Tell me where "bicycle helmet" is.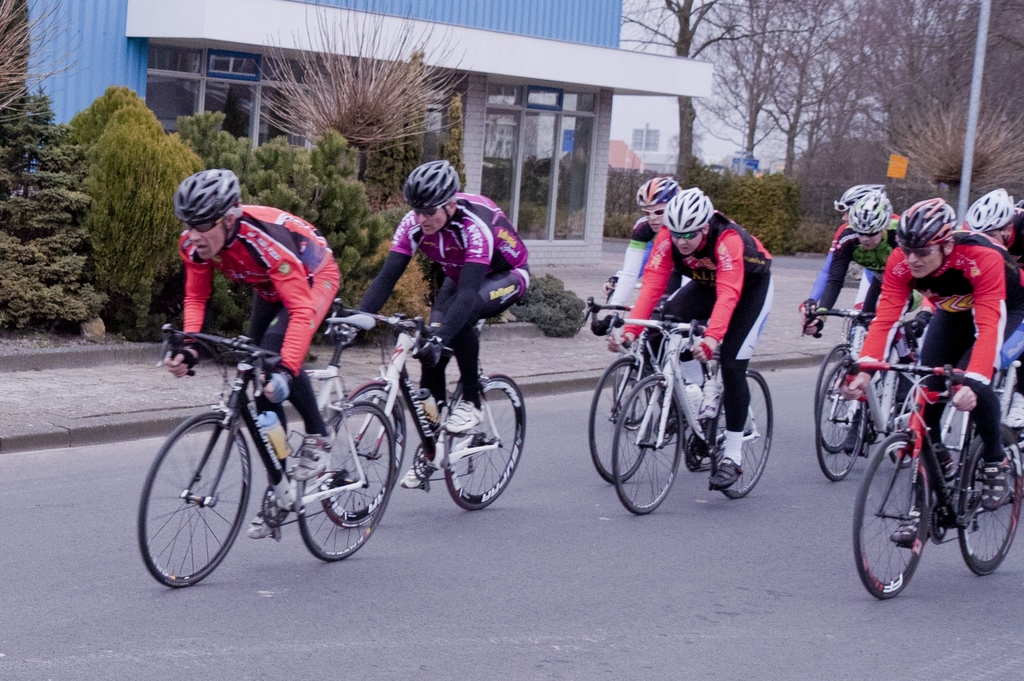
"bicycle helmet" is at 639/178/671/213.
